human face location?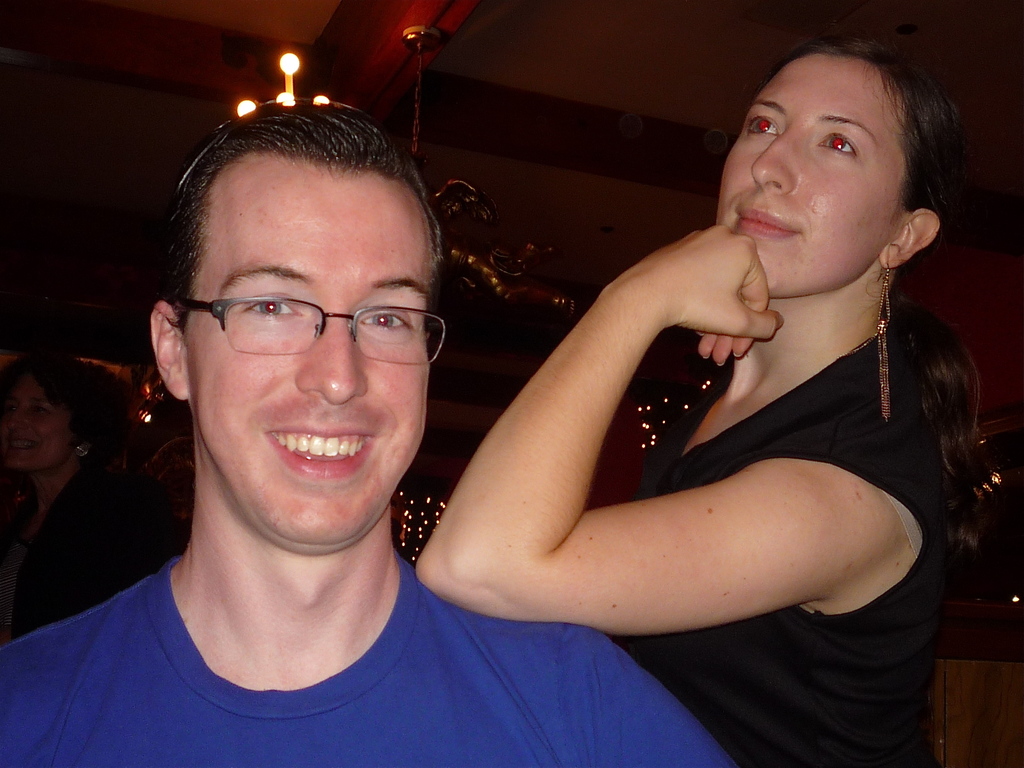
x1=184 y1=161 x2=434 y2=550
